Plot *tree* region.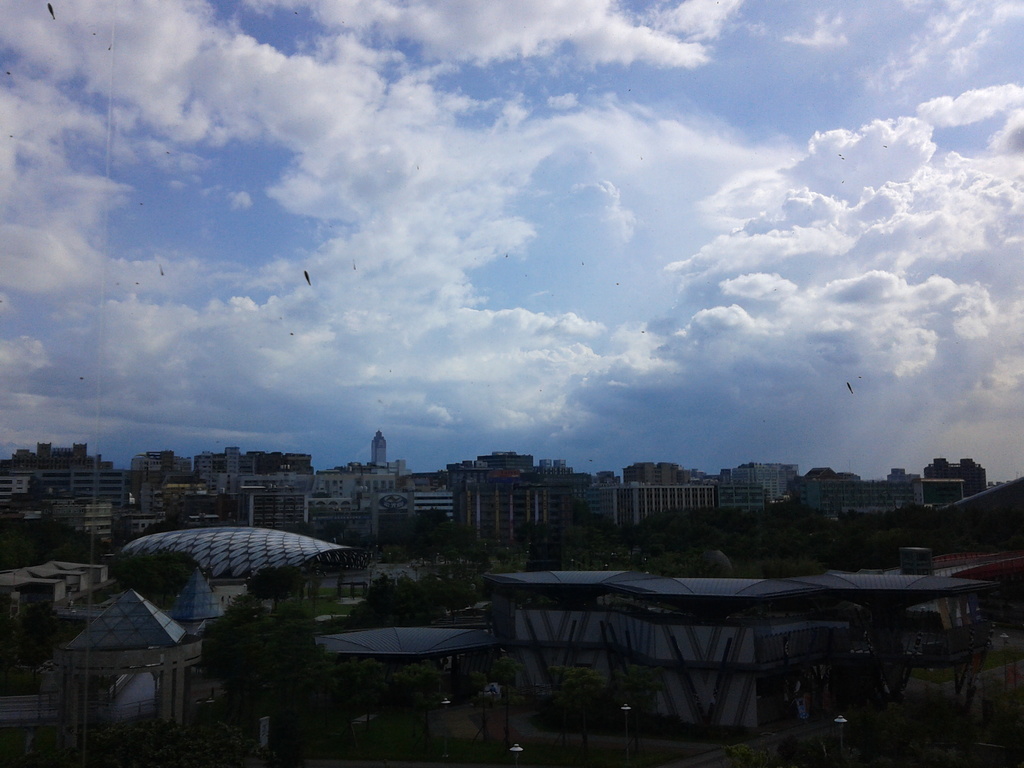
Plotted at left=282, top=519, right=324, bottom=538.
